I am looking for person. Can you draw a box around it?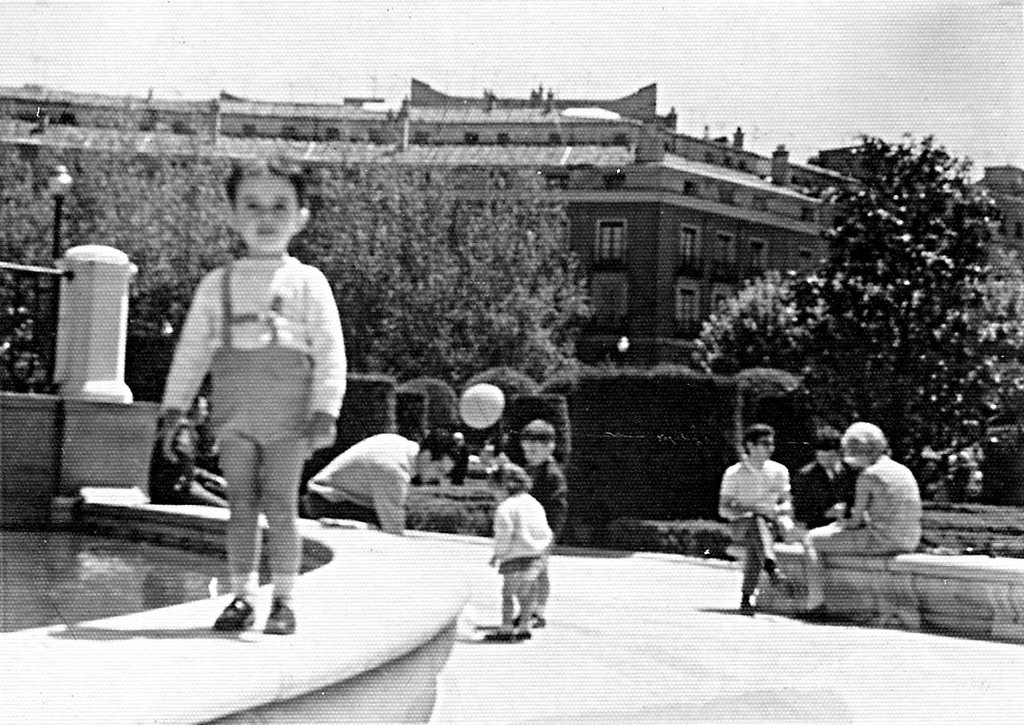
Sure, the bounding box is detection(515, 413, 575, 536).
